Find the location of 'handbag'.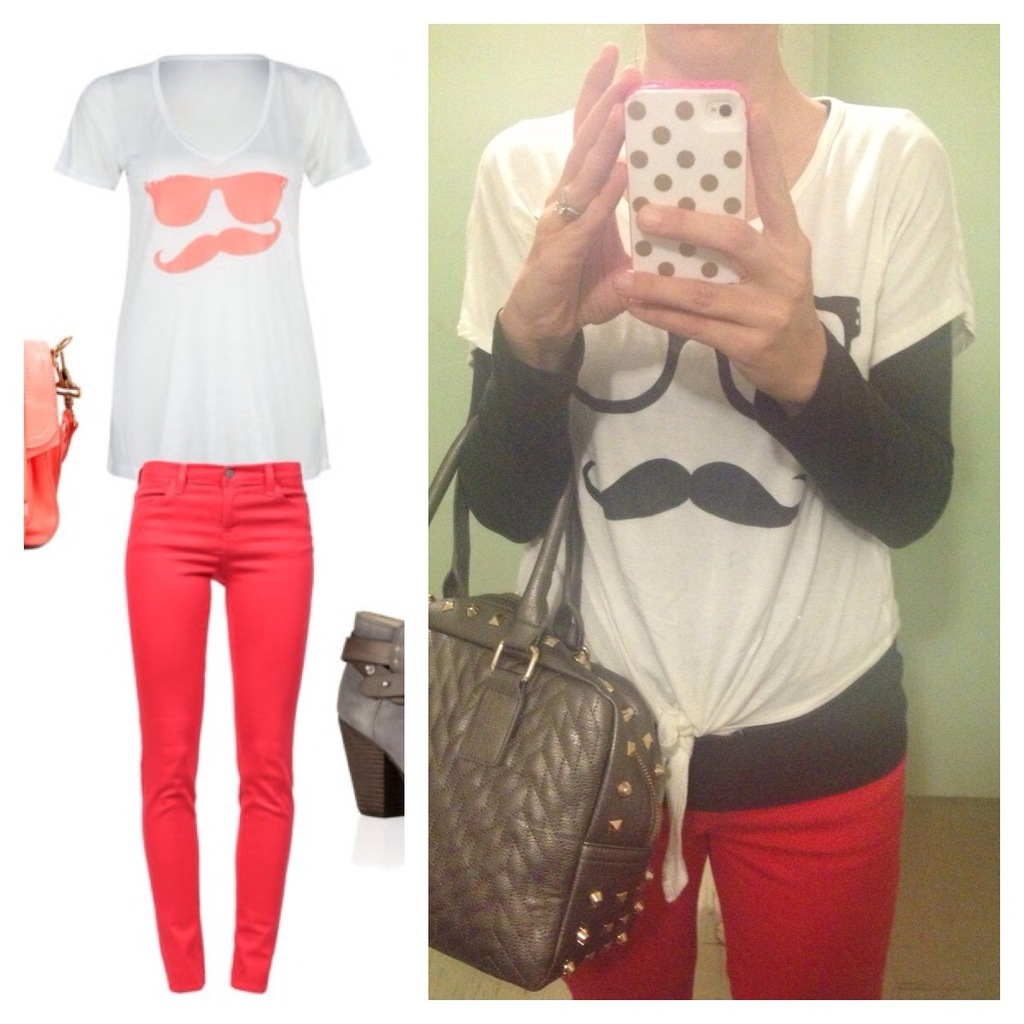
Location: (429,408,672,990).
